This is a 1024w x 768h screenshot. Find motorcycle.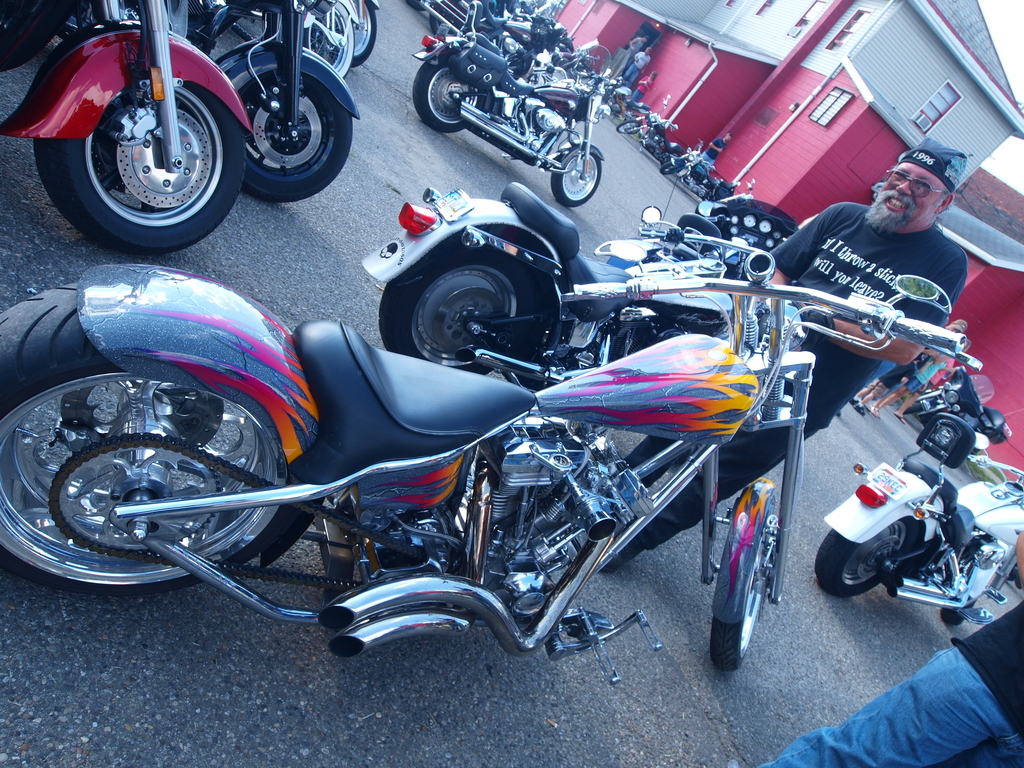
Bounding box: box=[900, 362, 1016, 441].
